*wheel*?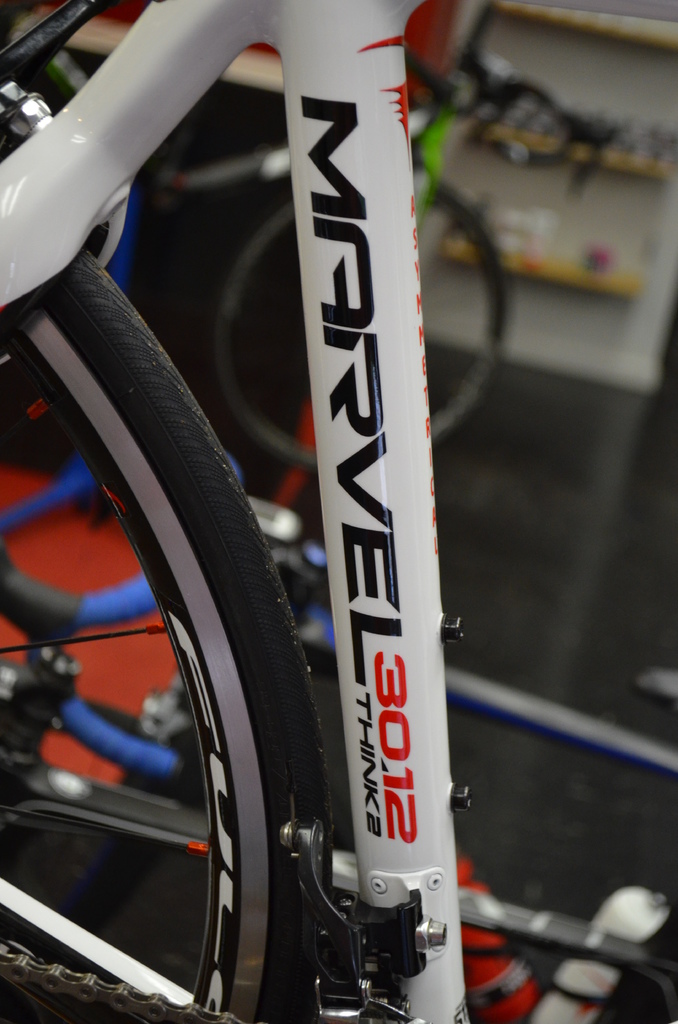
box(0, 168, 326, 1023)
